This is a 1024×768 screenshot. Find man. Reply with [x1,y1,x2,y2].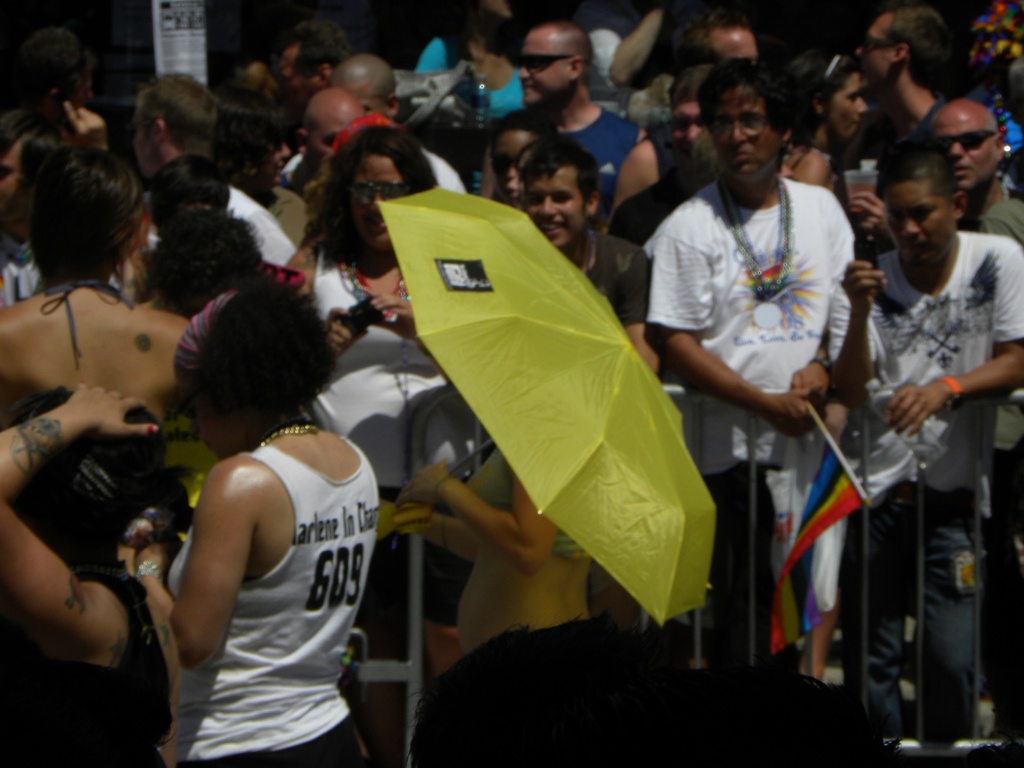
[637,56,859,683].
